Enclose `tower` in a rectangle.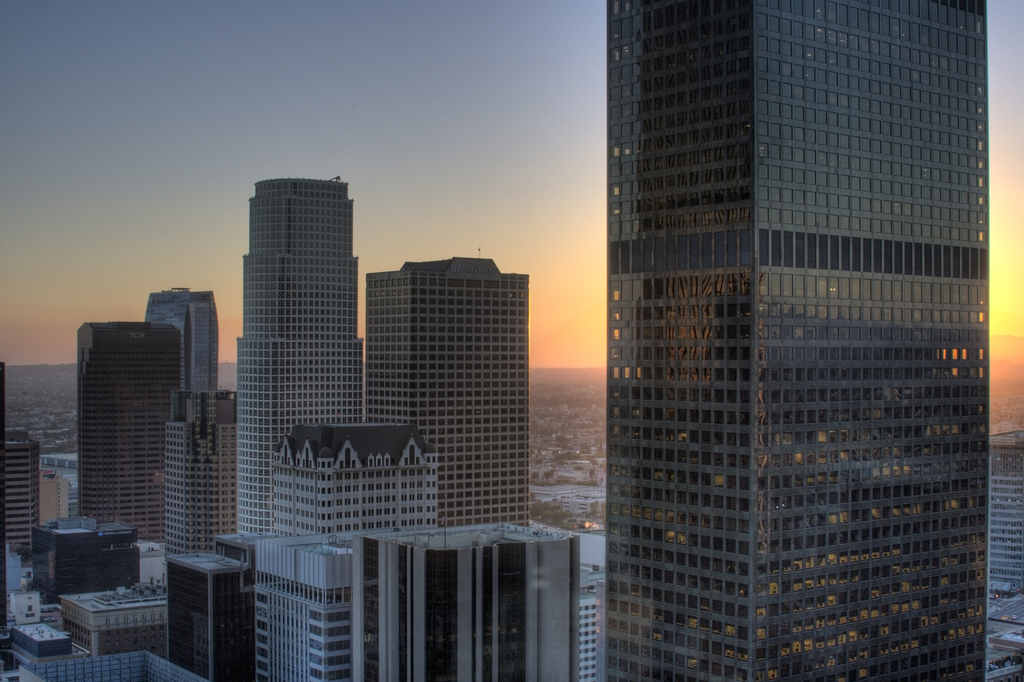
left=269, top=421, right=438, bottom=527.
